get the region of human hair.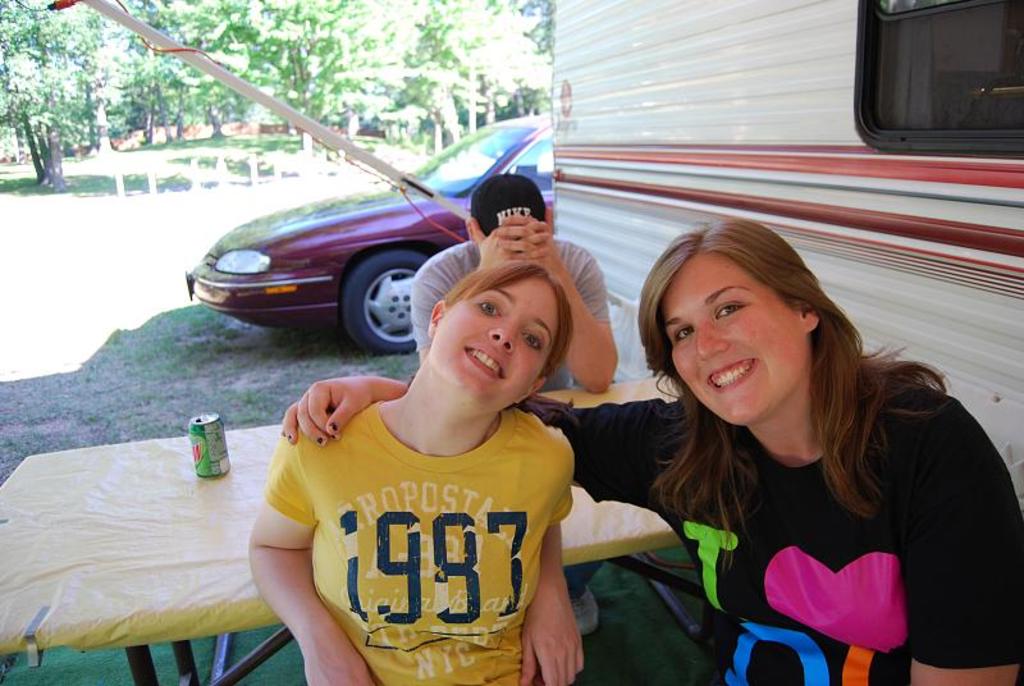
<region>643, 218, 947, 587</region>.
